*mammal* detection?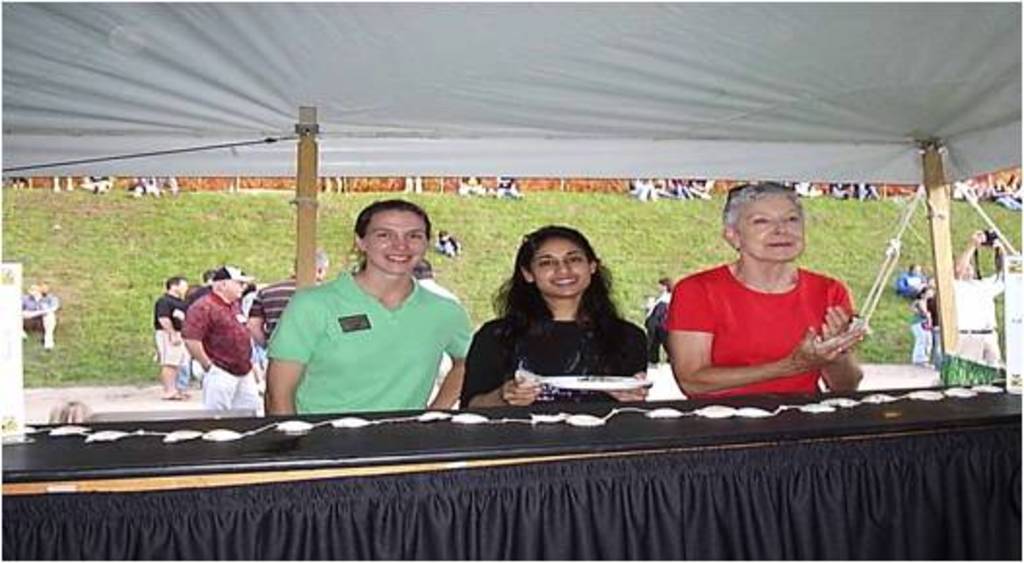
bbox(422, 260, 476, 398)
